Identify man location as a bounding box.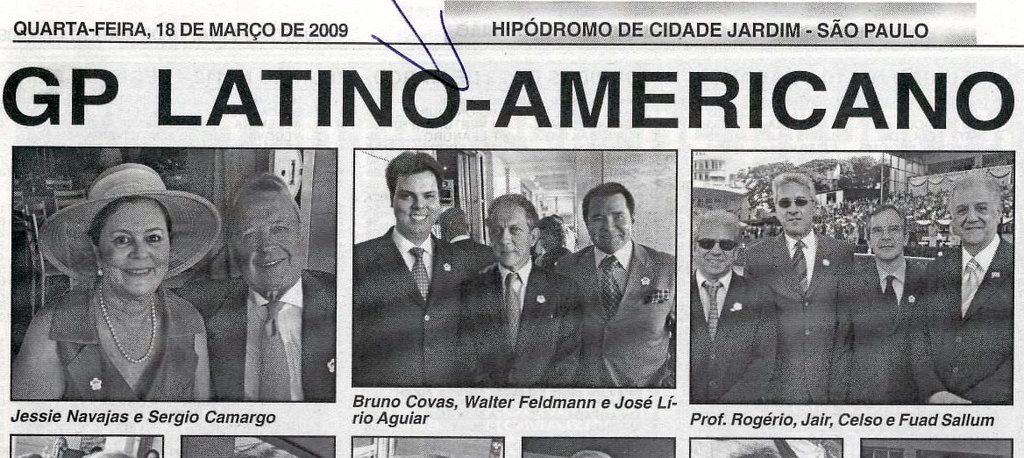
[left=356, top=152, right=473, bottom=390].
